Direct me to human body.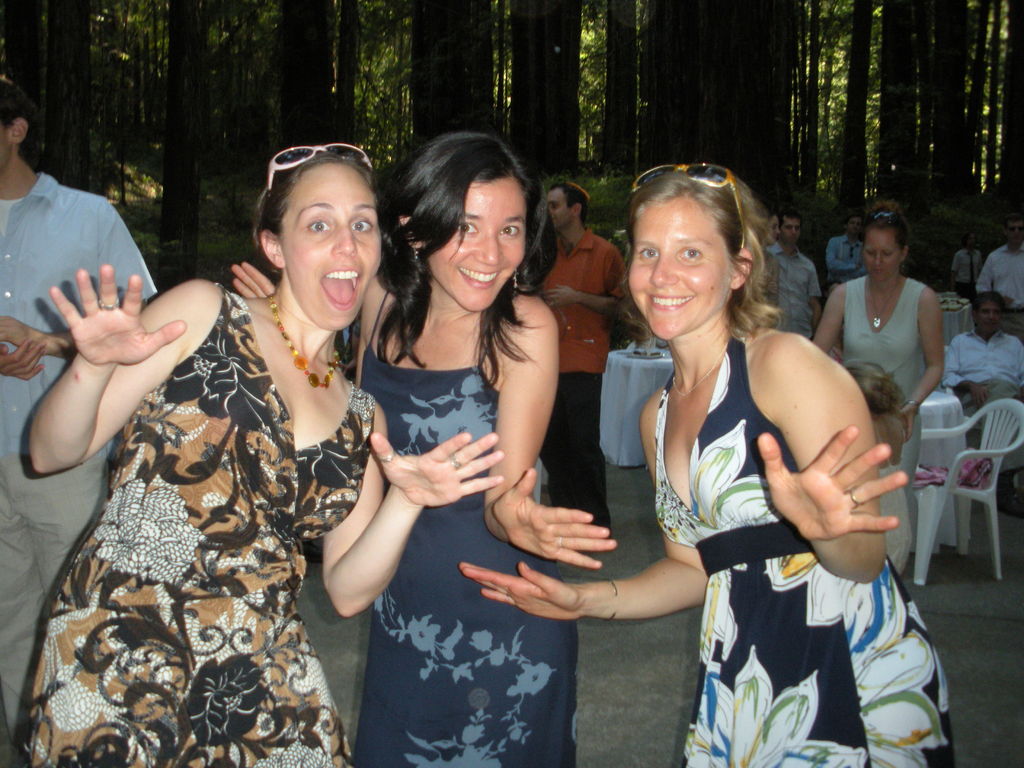
Direction: [947, 291, 1022, 509].
